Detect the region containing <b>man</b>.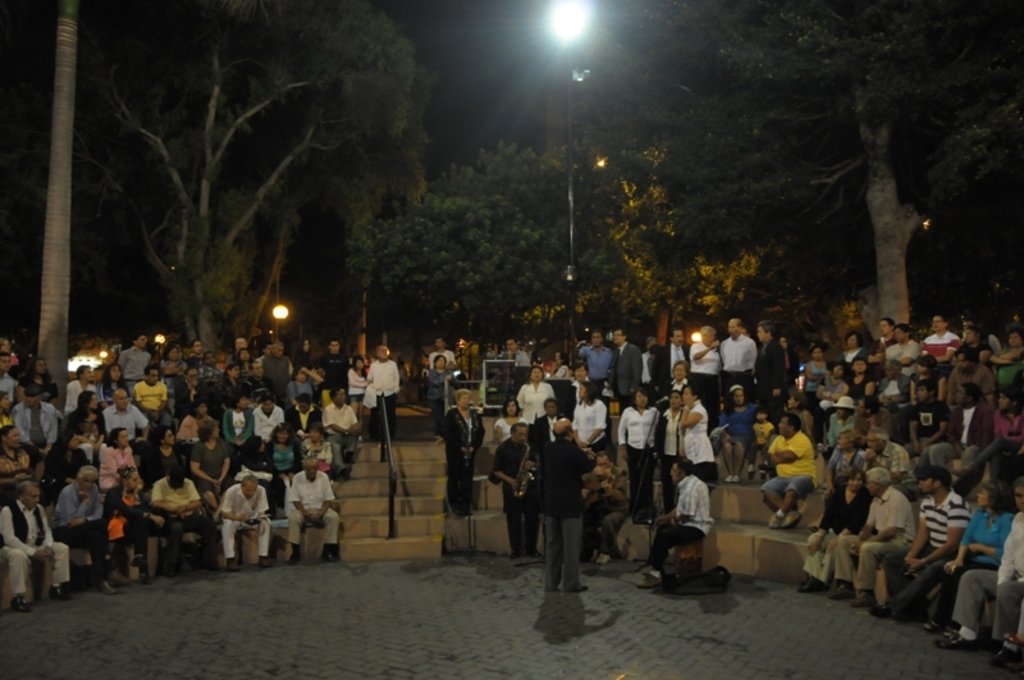
BBox(0, 480, 74, 608).
